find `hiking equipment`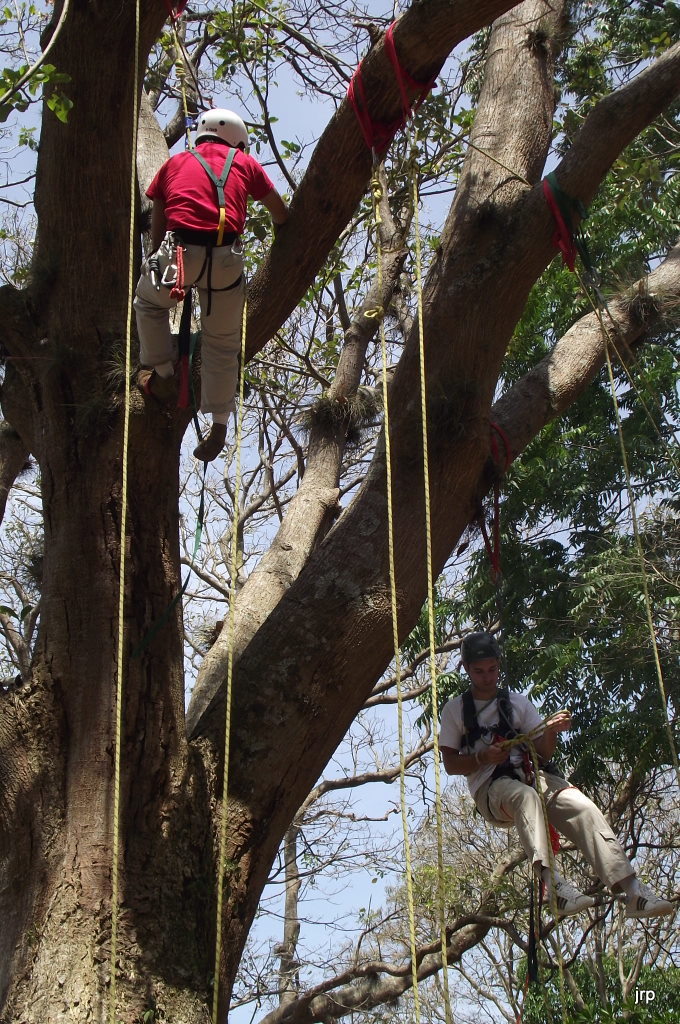
{"x1": 194, "y1": 106, "x2": 248, "y2": 151}
